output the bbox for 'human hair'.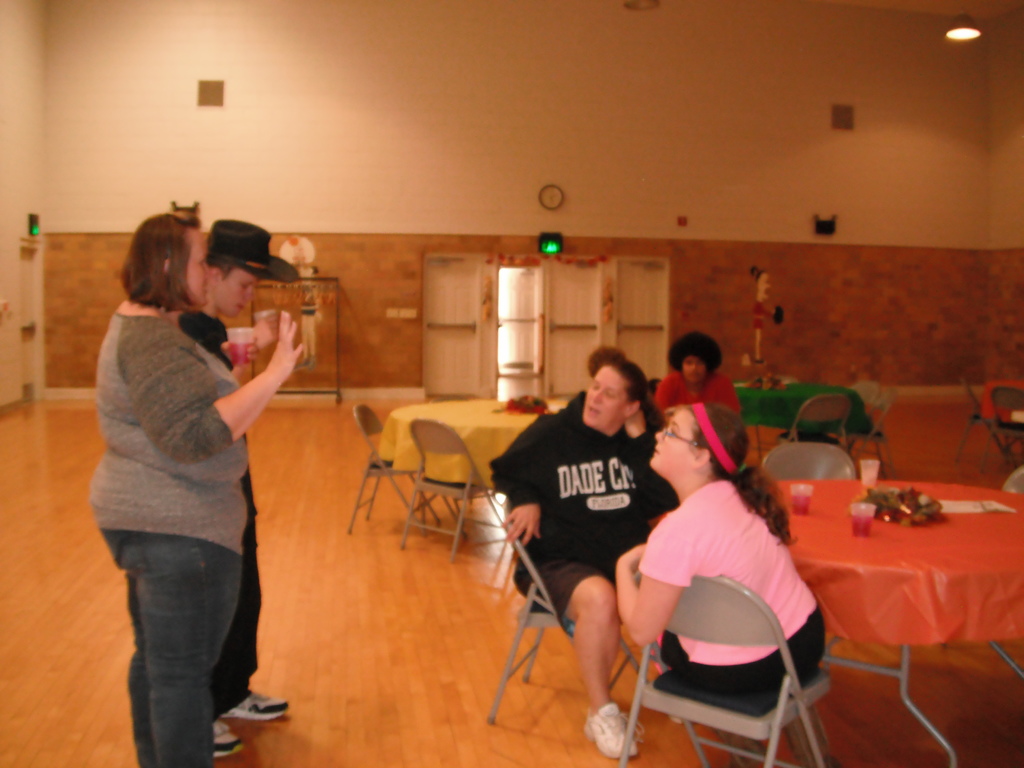
region(605, 358, 669, 438).
